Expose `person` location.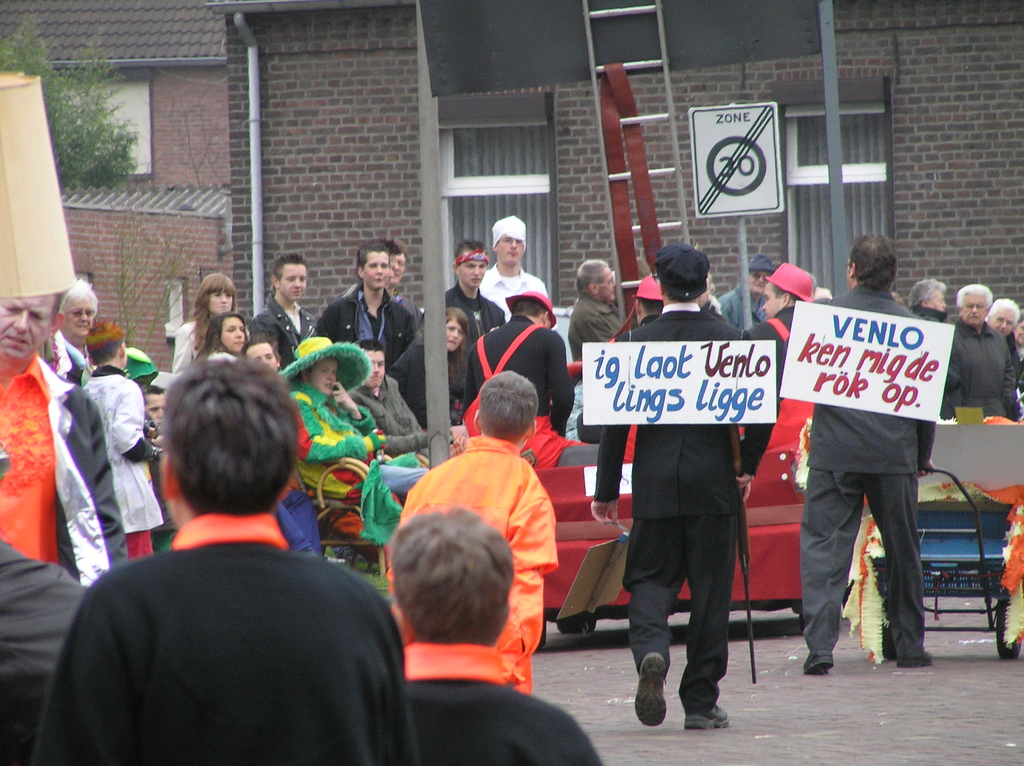
Exposed at crop(166, 273, 240, 390).
